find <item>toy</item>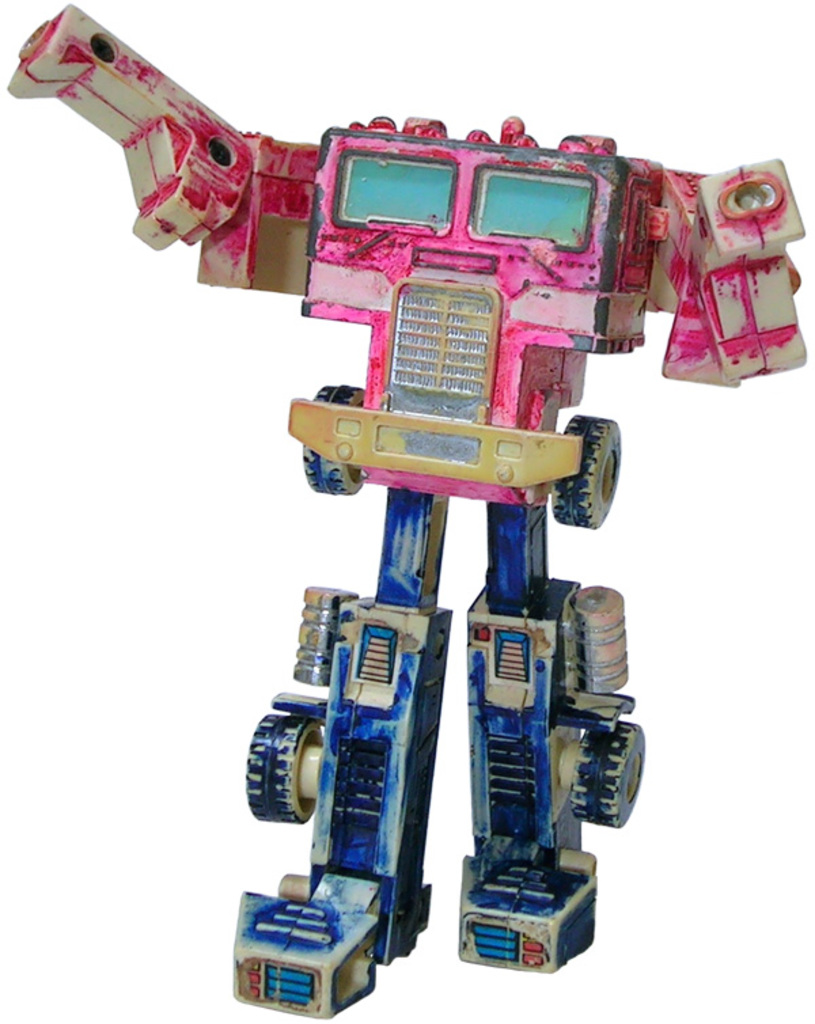
x1=8, y1=7, x2=804, y2=1019
